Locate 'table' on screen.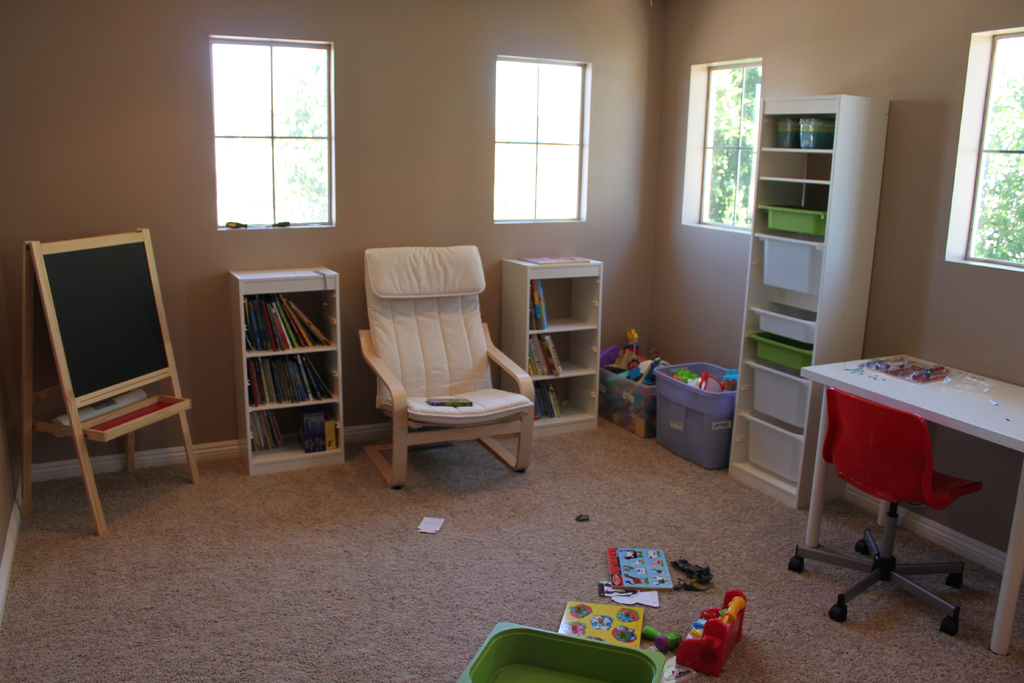
On screen at select_region(799, 345, 1023, 655).
